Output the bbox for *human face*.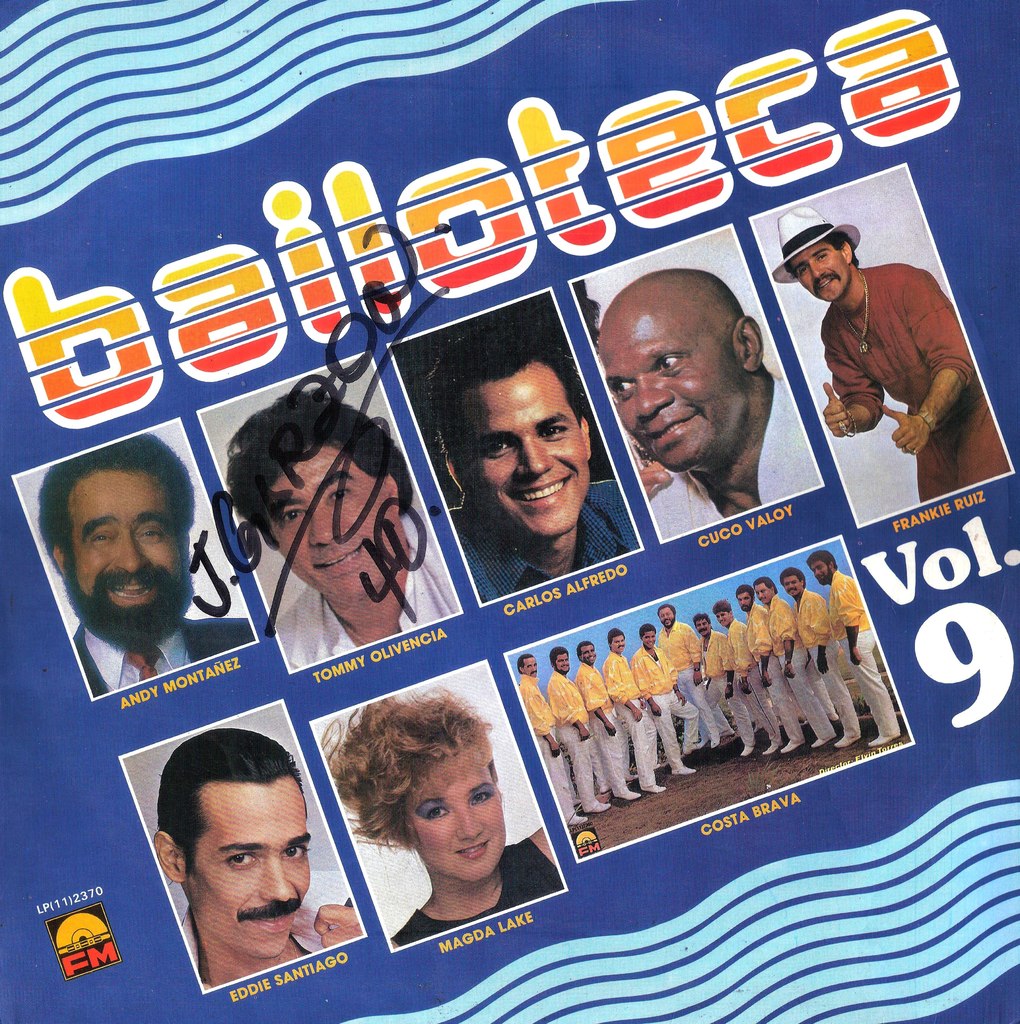
pyautogui.locateOnScreen(273, 445, 395, 593).
